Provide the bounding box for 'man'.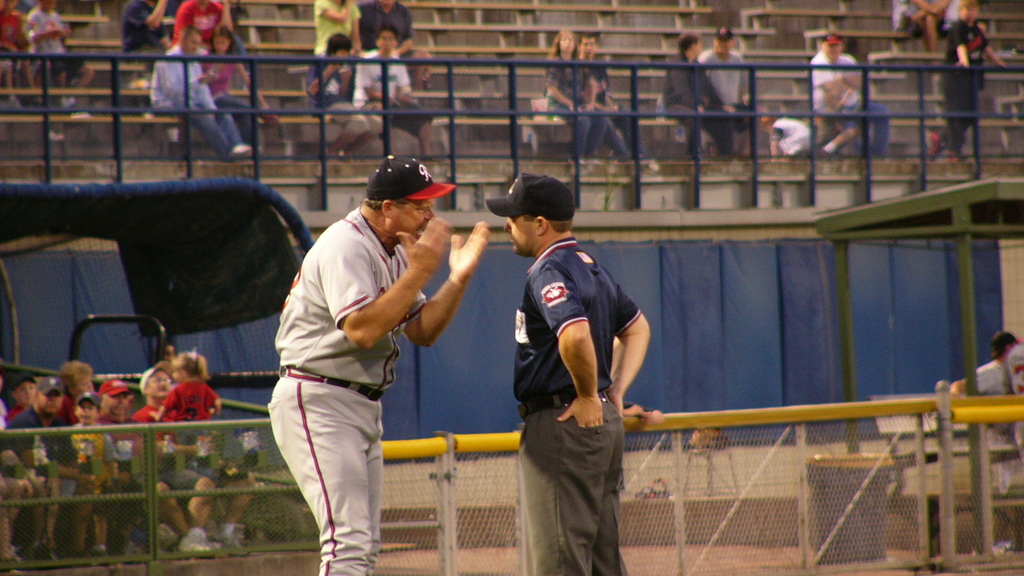
BBox(484, 172, 650, 575).
